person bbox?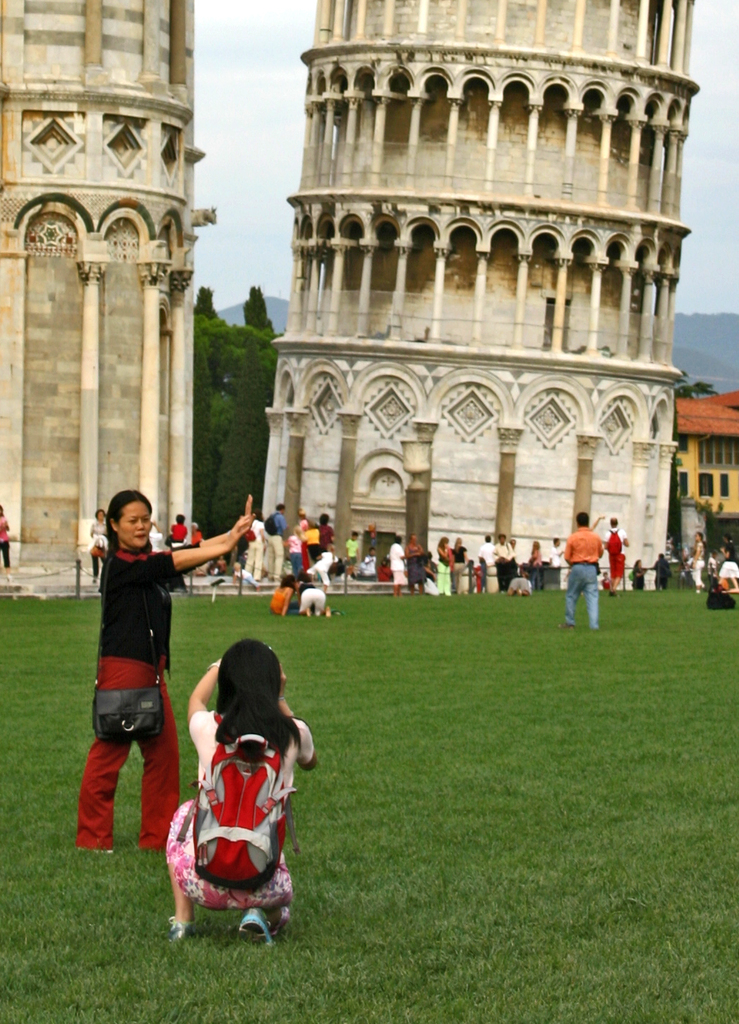
{"left": 526, "top": 538, "right": 556, "bottom": 566}
